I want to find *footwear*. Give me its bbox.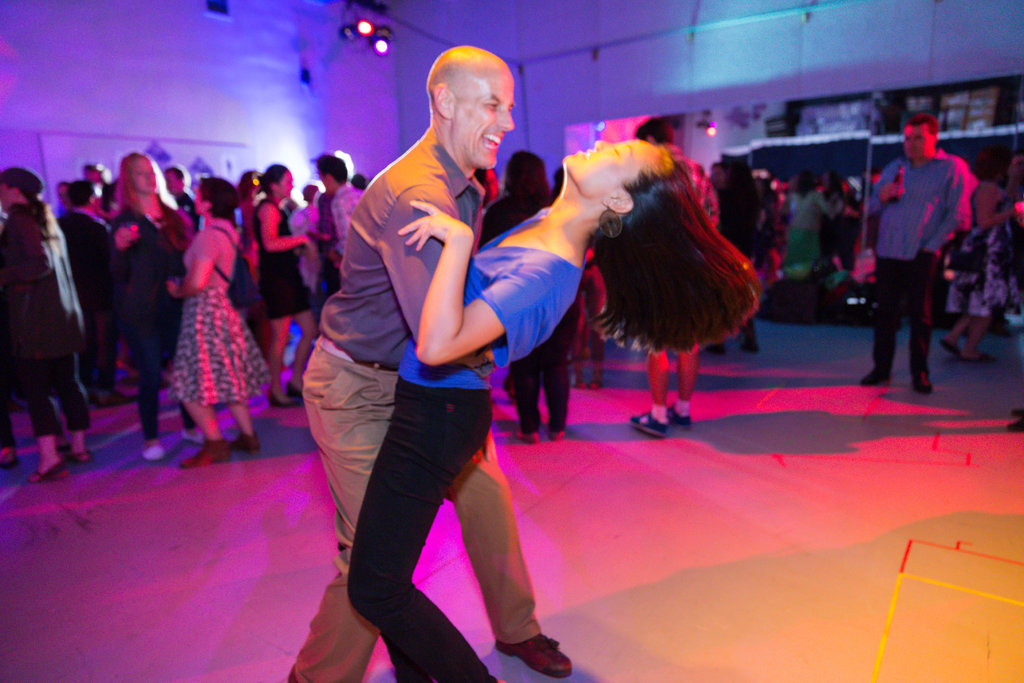
bbox=(629, 410, 665, 436).
